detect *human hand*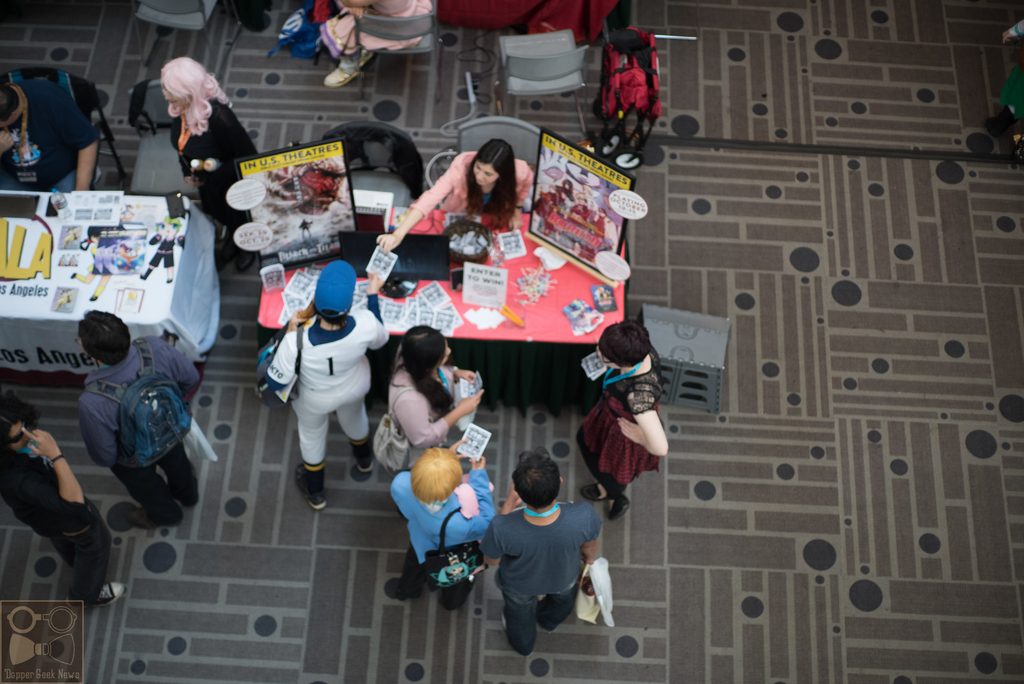
bbox=(468, 453, 490, 469)
